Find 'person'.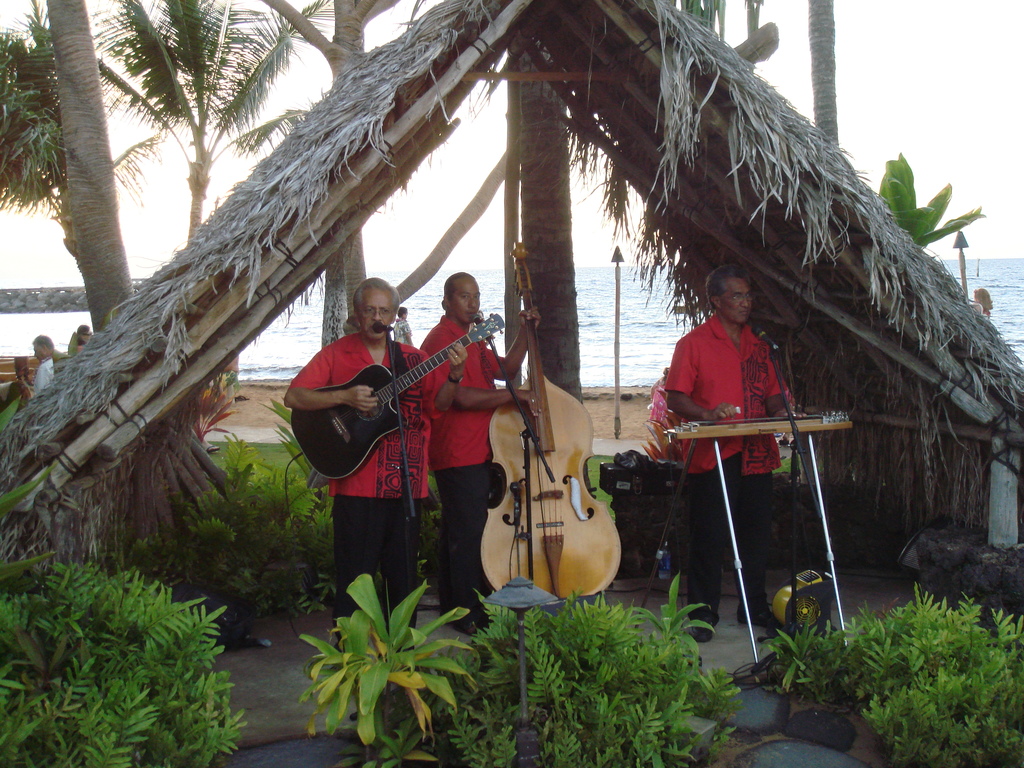
[left=972, top=290, right=989, bottom=319].
